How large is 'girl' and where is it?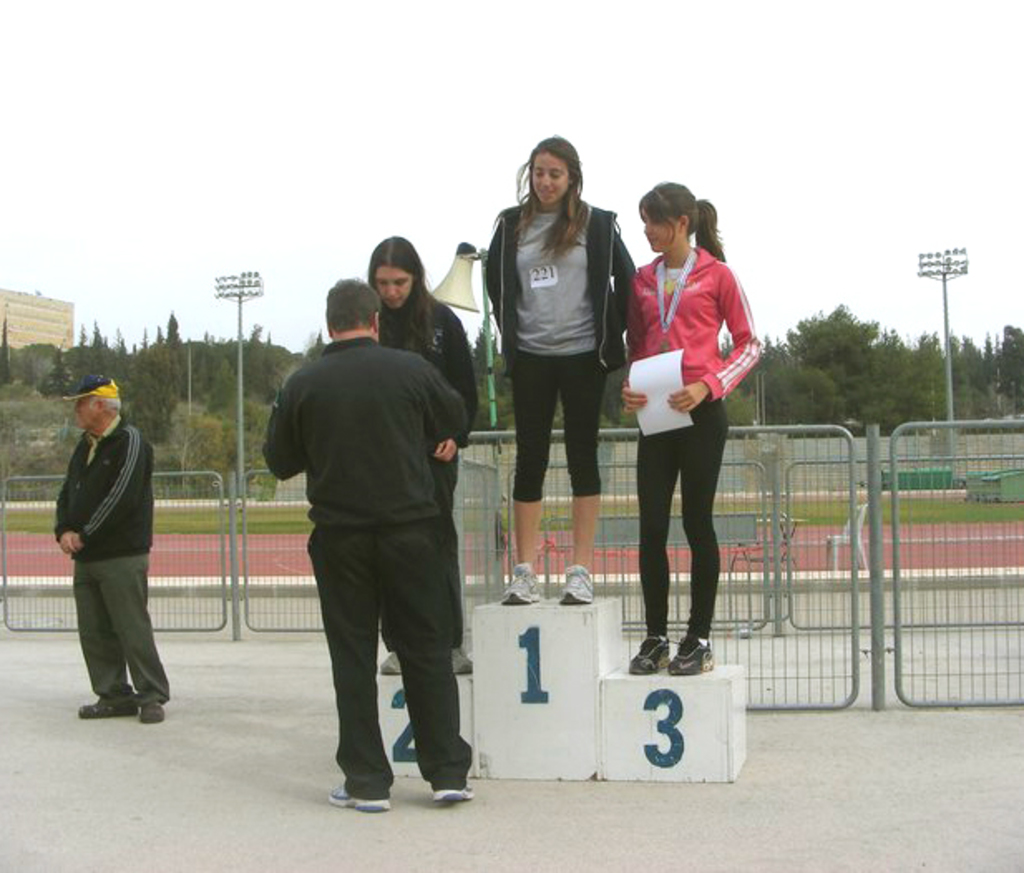
Bounding box: box=[483, 138, 639, 607].
